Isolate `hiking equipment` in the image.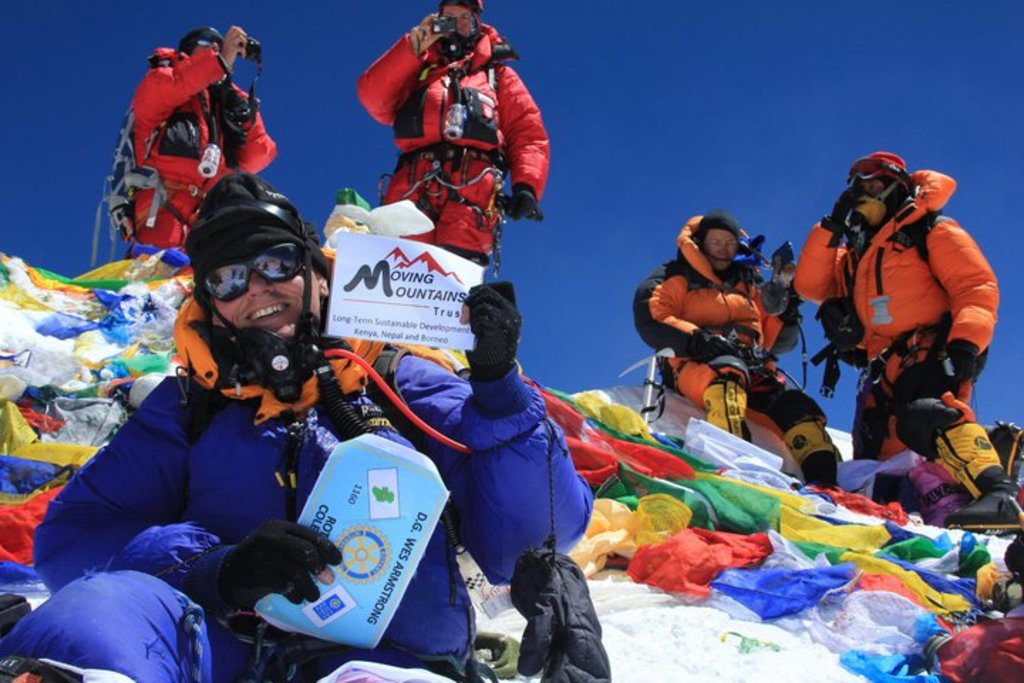
Isolated region: [91,102,186,263].
